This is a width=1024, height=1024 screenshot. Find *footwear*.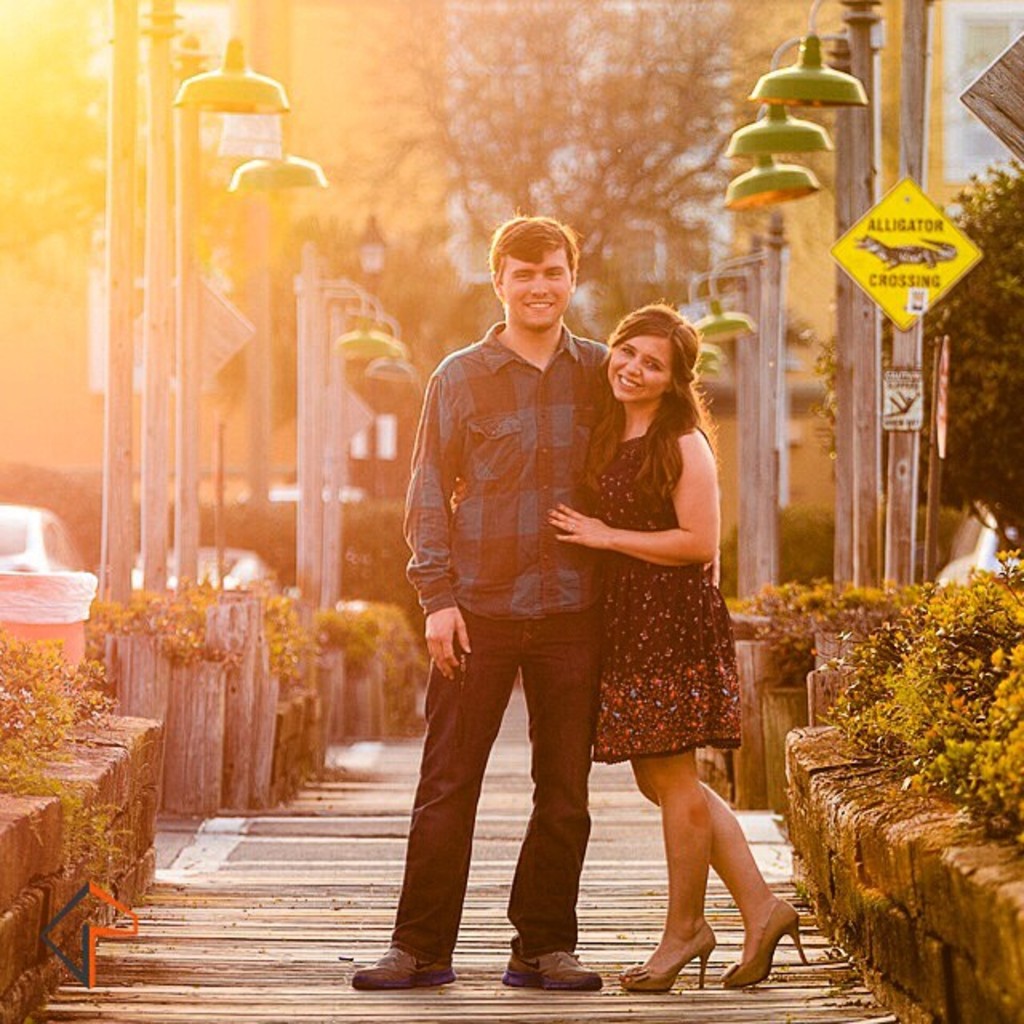
Bounding box: 718/888/811/986.
